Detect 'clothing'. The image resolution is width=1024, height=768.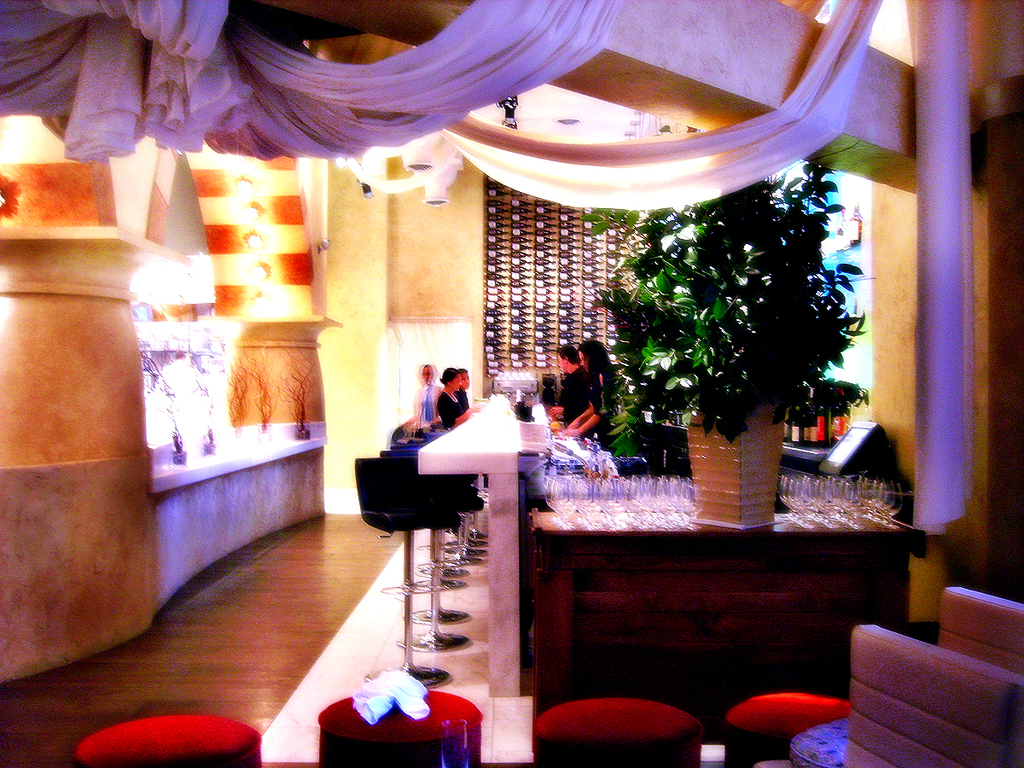
457 386 471 408.
